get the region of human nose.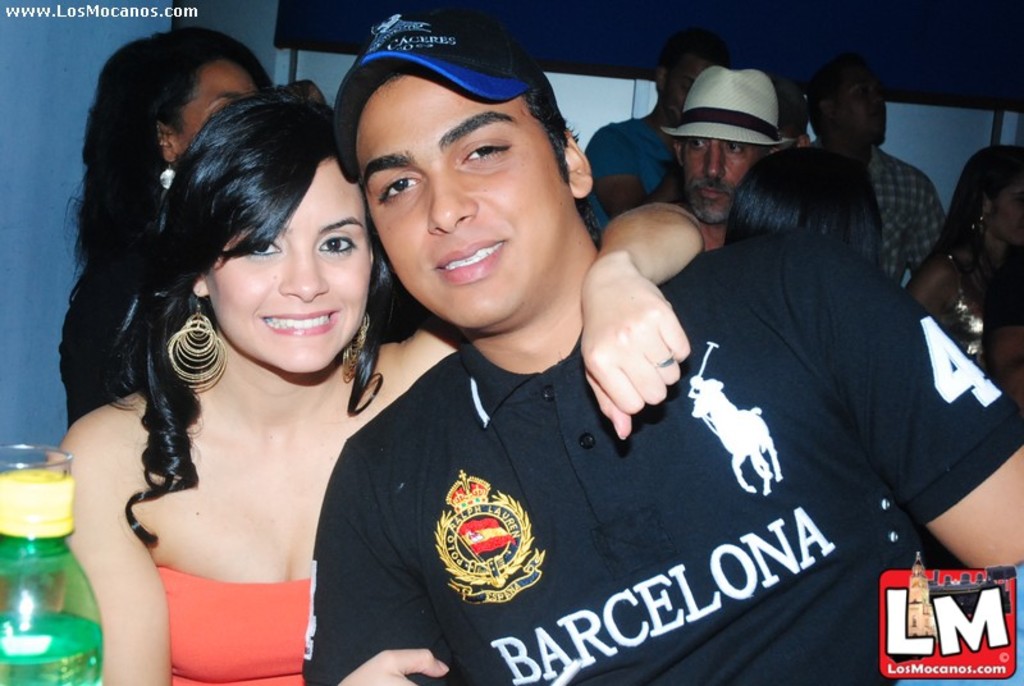
bbox=[275, 250, 326, 298].
